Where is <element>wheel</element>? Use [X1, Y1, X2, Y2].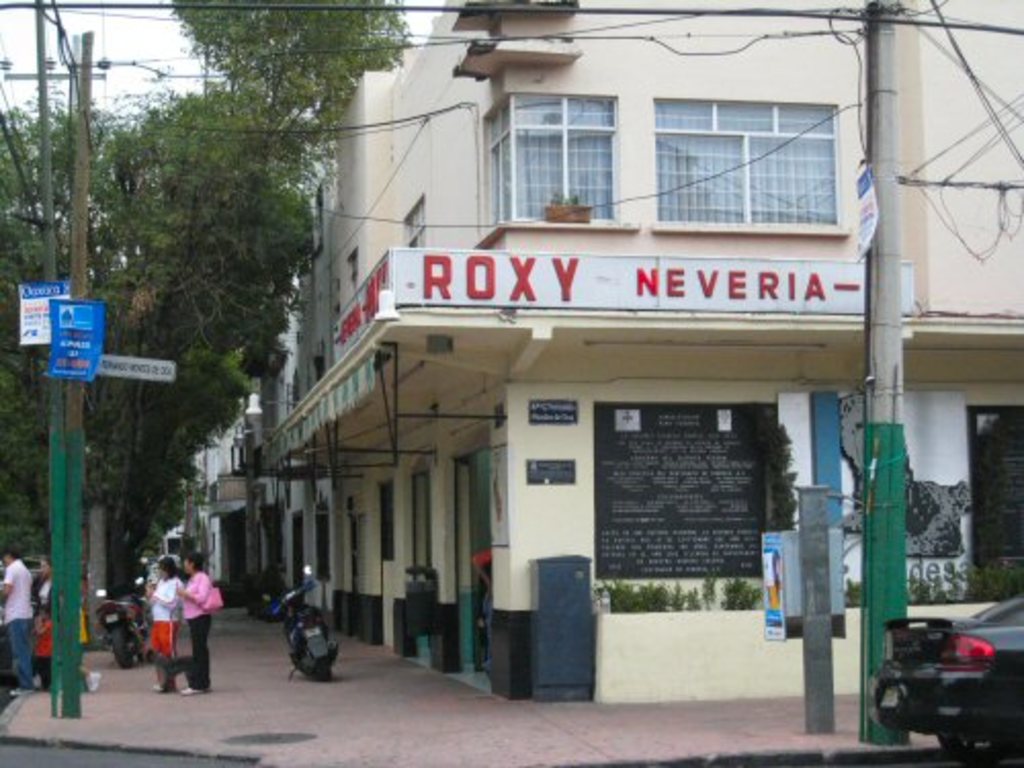
[313, 647, 336, 680].
